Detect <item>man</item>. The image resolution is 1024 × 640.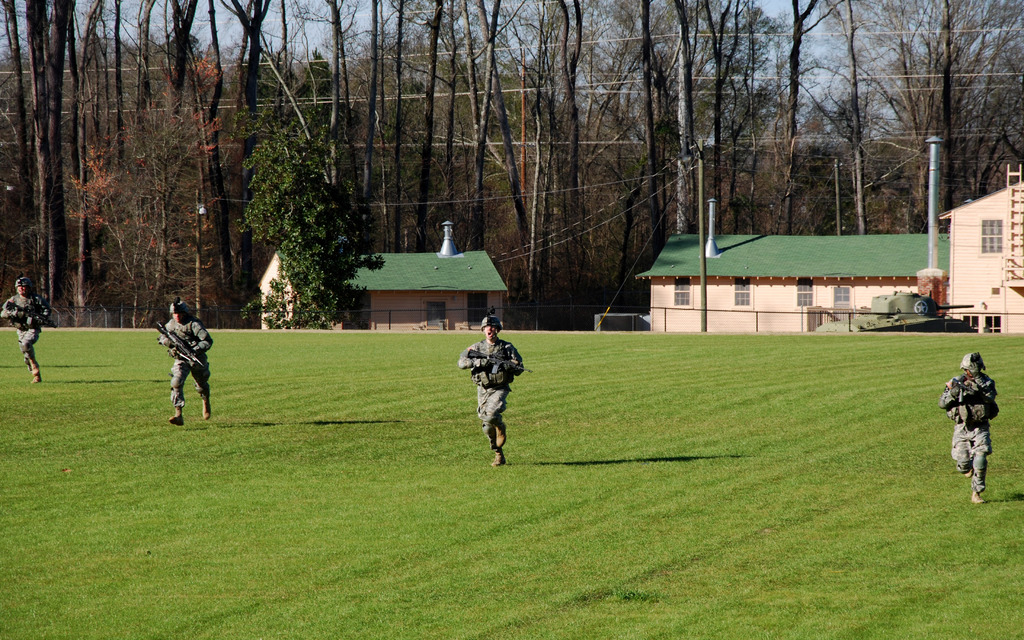
[x1=0, y1=262, x2=65, y2=388].
